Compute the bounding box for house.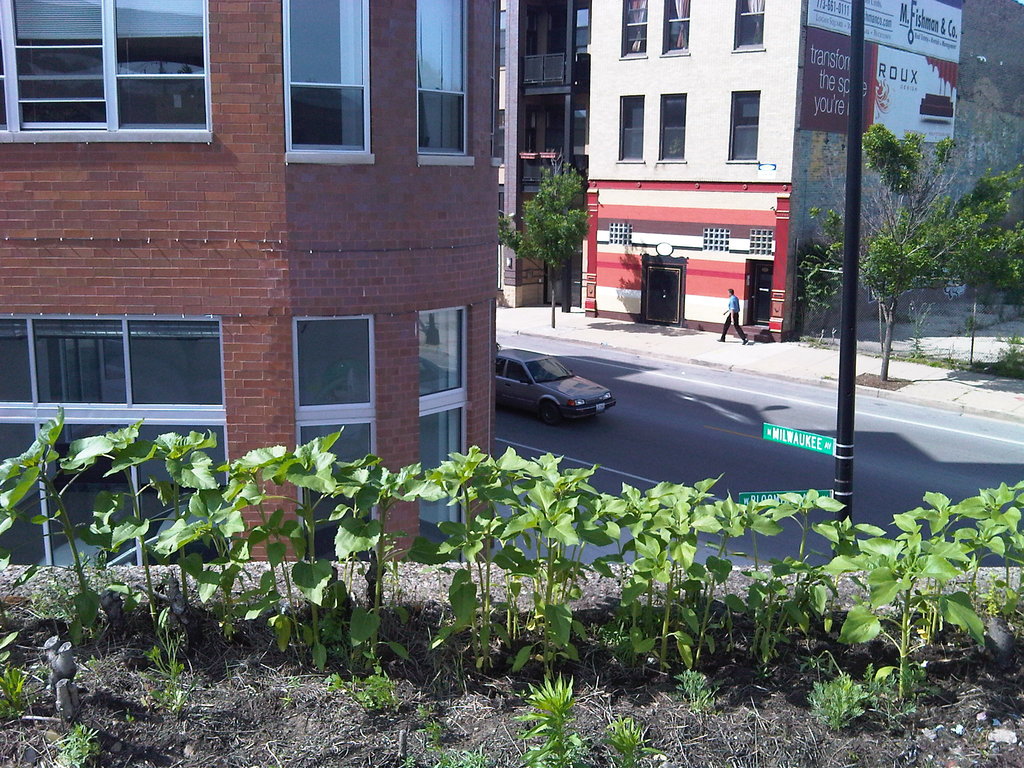
(x1=584, y1=0, x2=966, y2=348).
